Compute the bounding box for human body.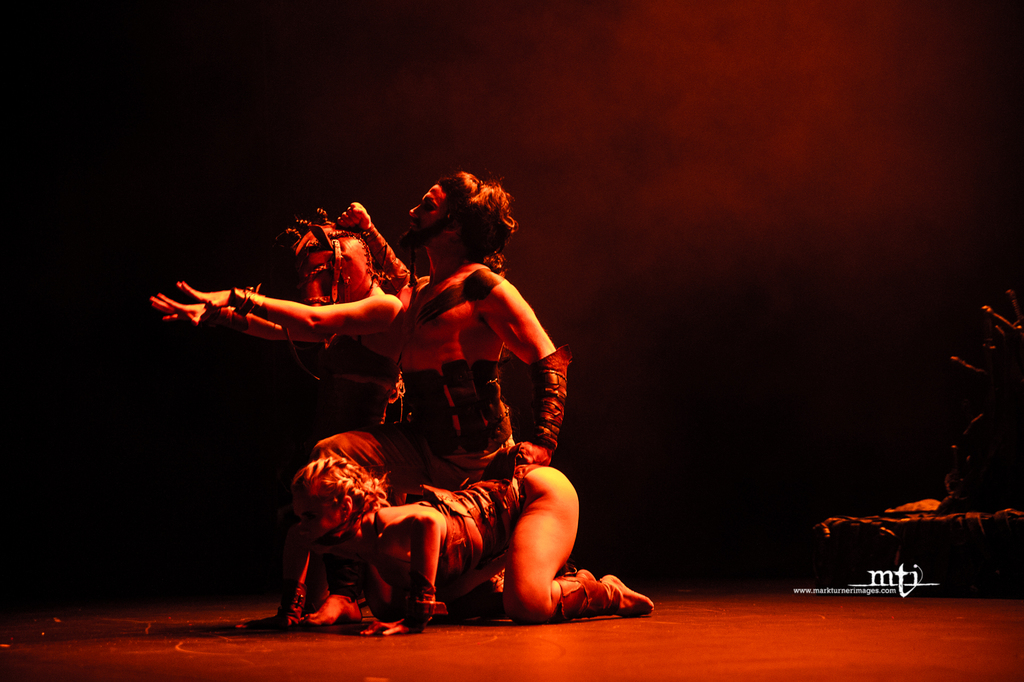
bbox(812, 290, 1023, 591).
